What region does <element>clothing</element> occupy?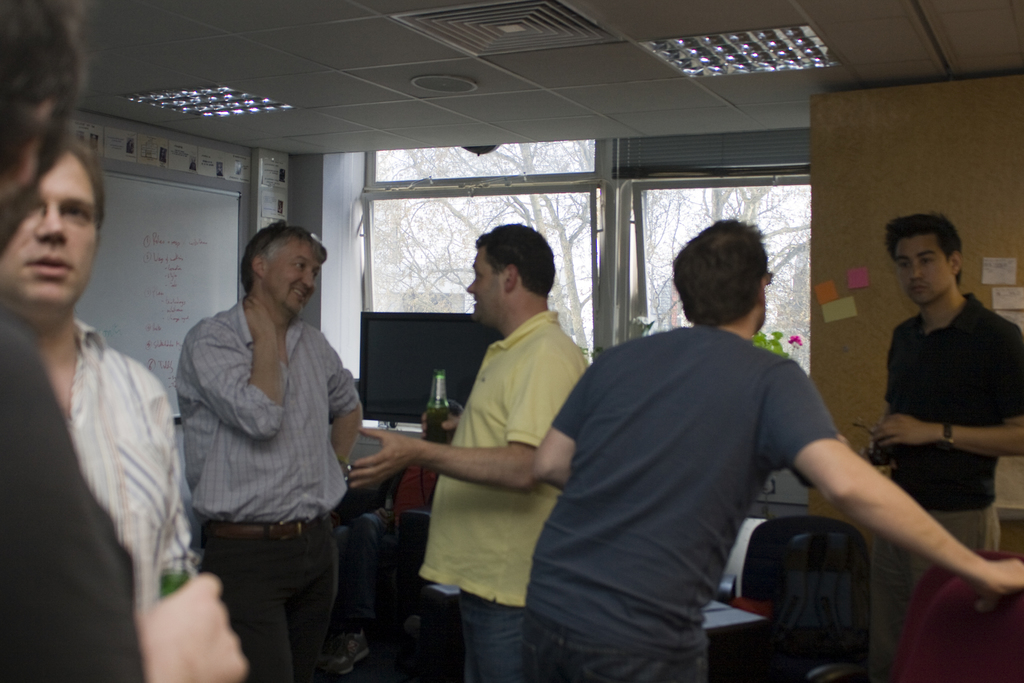
<box>429,304,591,671</box>.
